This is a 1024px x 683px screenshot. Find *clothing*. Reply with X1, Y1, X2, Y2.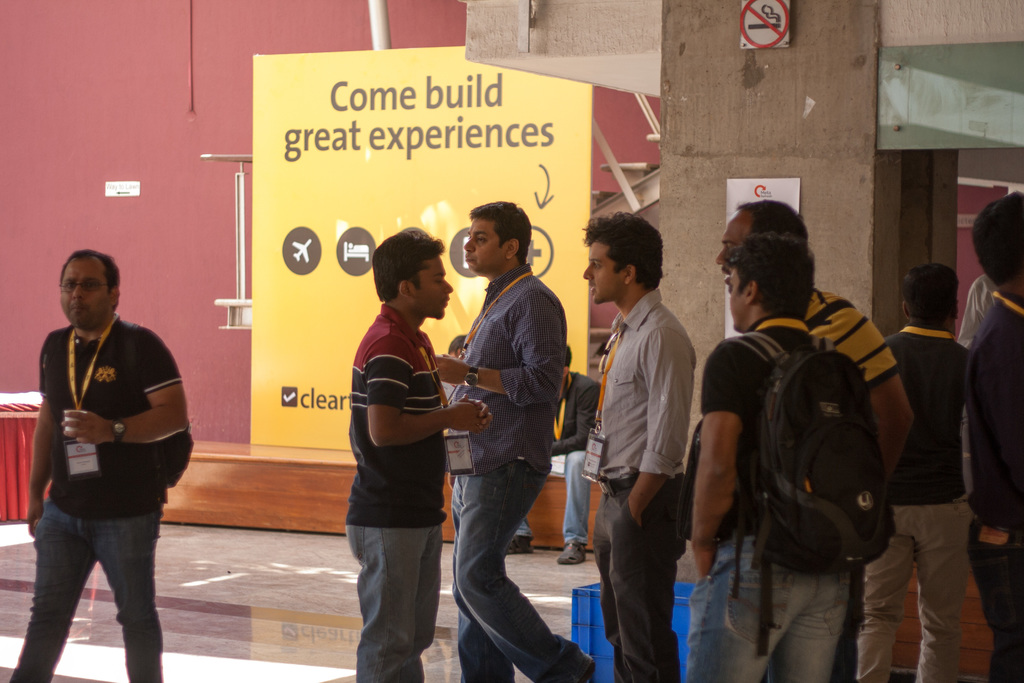
961, 276, 1007, 350.
